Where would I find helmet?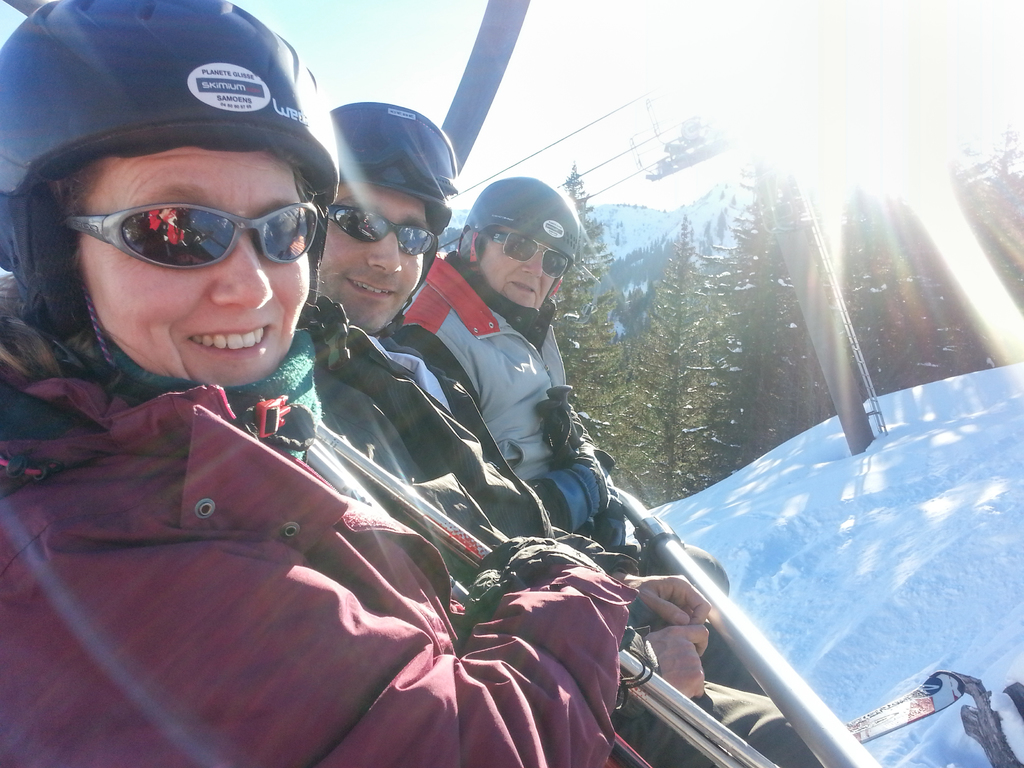
At x1=324, y1=95, x2=458, y2=319.
